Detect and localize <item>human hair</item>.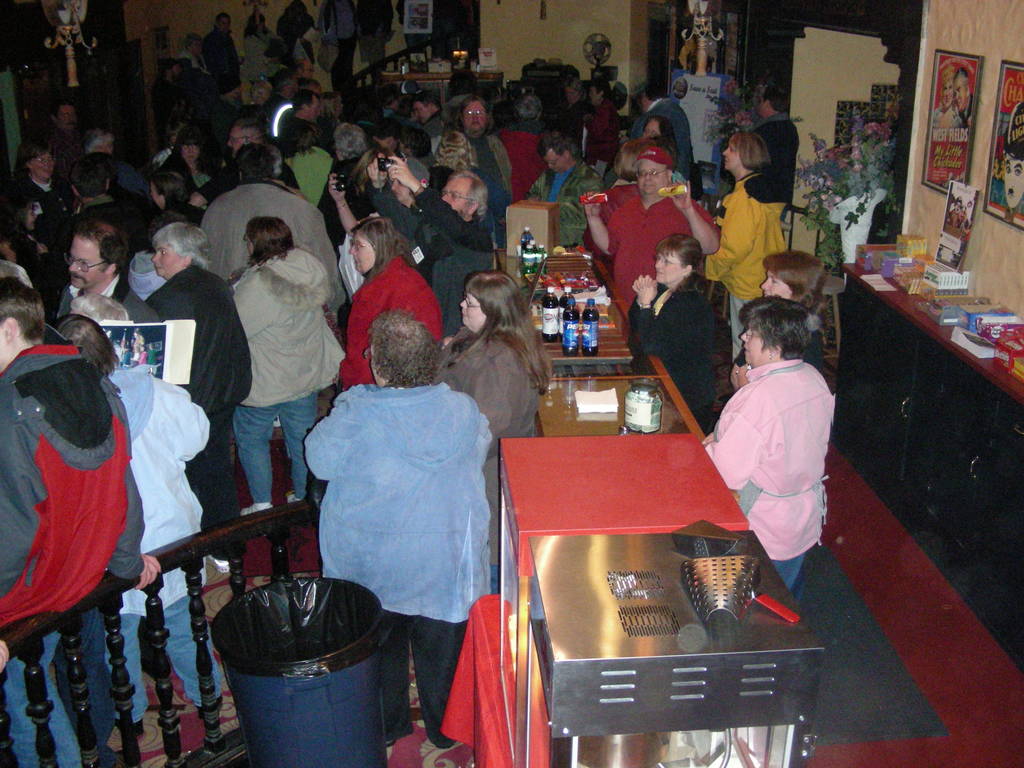
Localized at [left=73, top=220, right=129, bottom=273].
